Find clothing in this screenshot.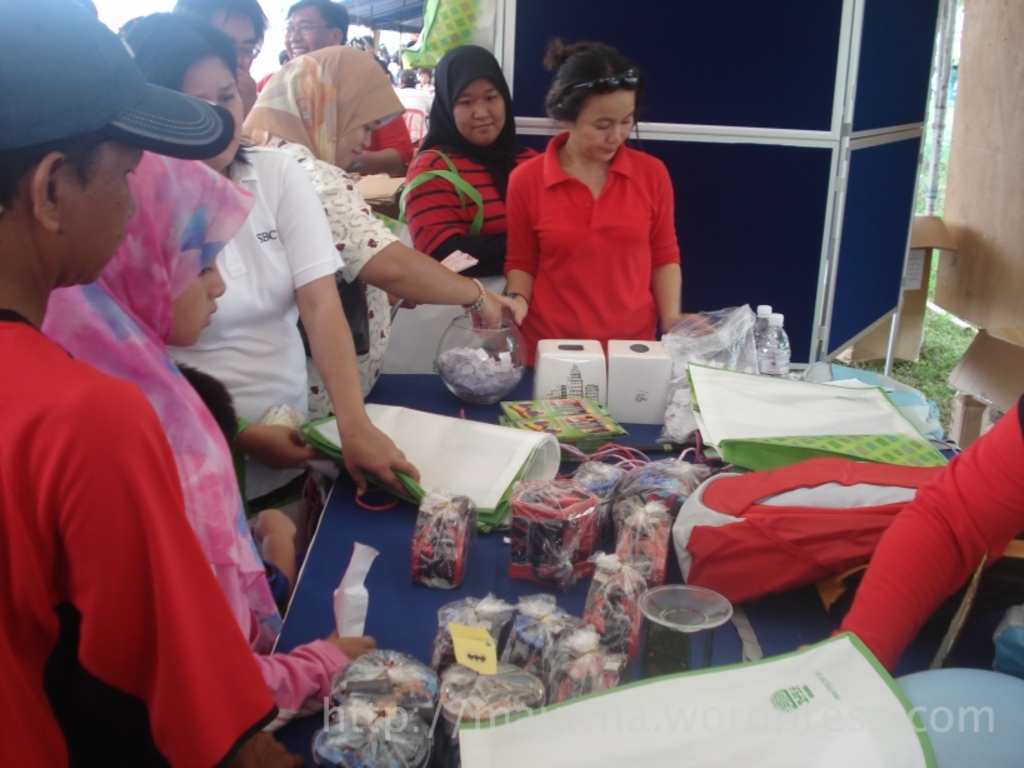
The bounding box for clothing is 240, 139, 403, 425.
